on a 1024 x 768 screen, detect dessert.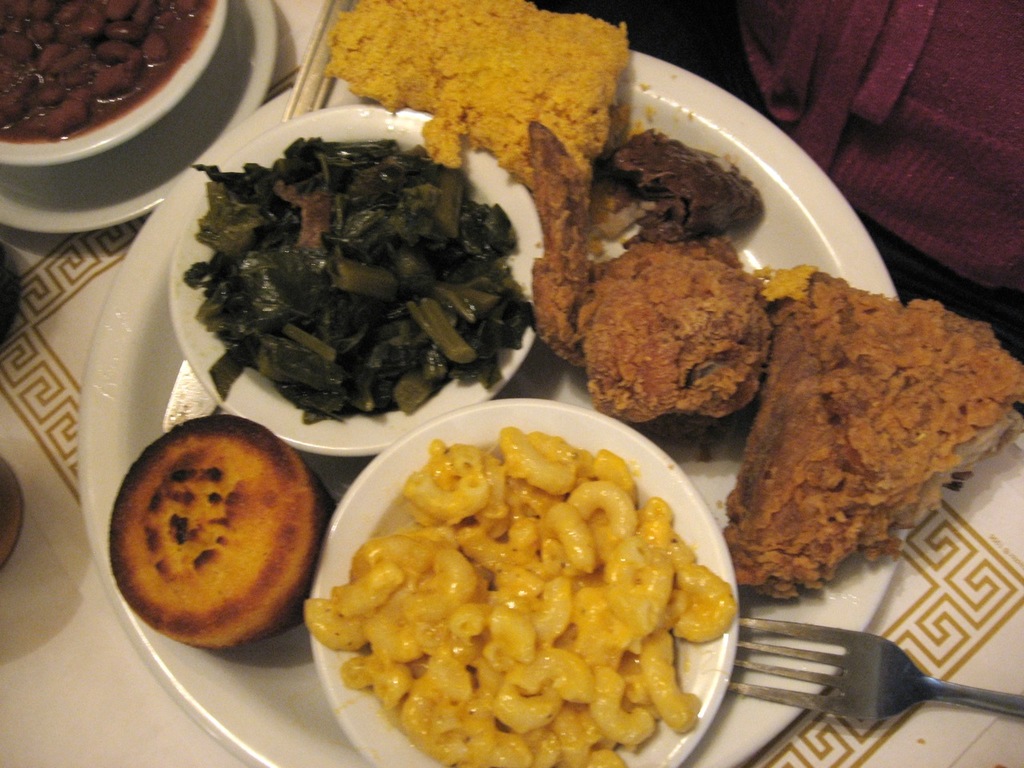
(x1=578, y1=230, x2=764, y2=430).
